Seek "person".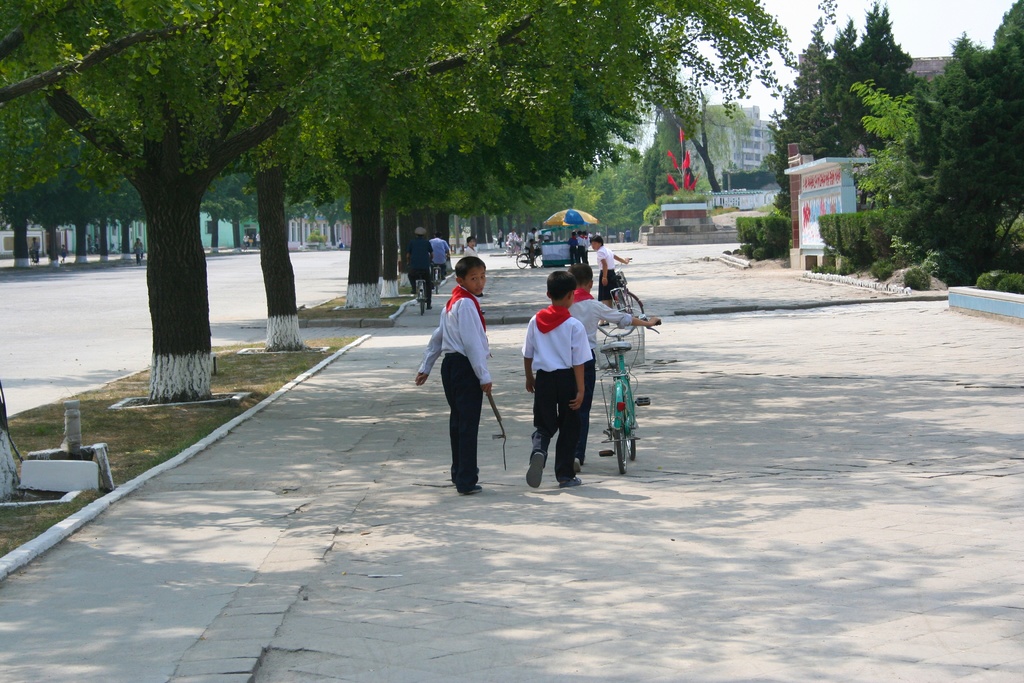
left=338, top=235, right=345, bottom=254.
